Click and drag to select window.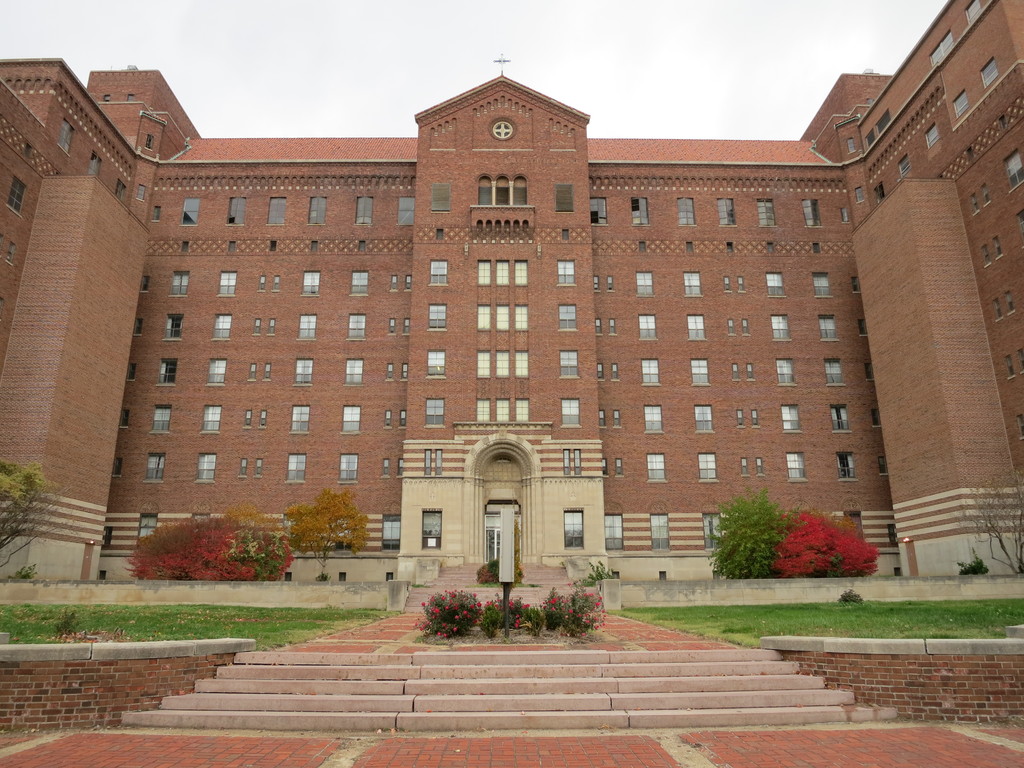
Selection: bbox=(196, 404, 222, 436).
